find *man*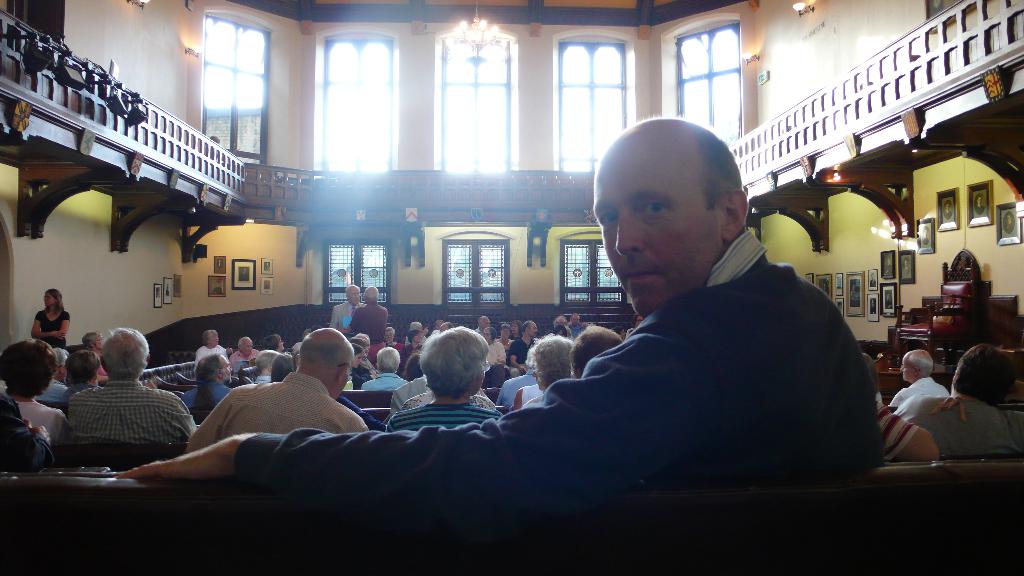
crop(331, 283, 366, 332)
